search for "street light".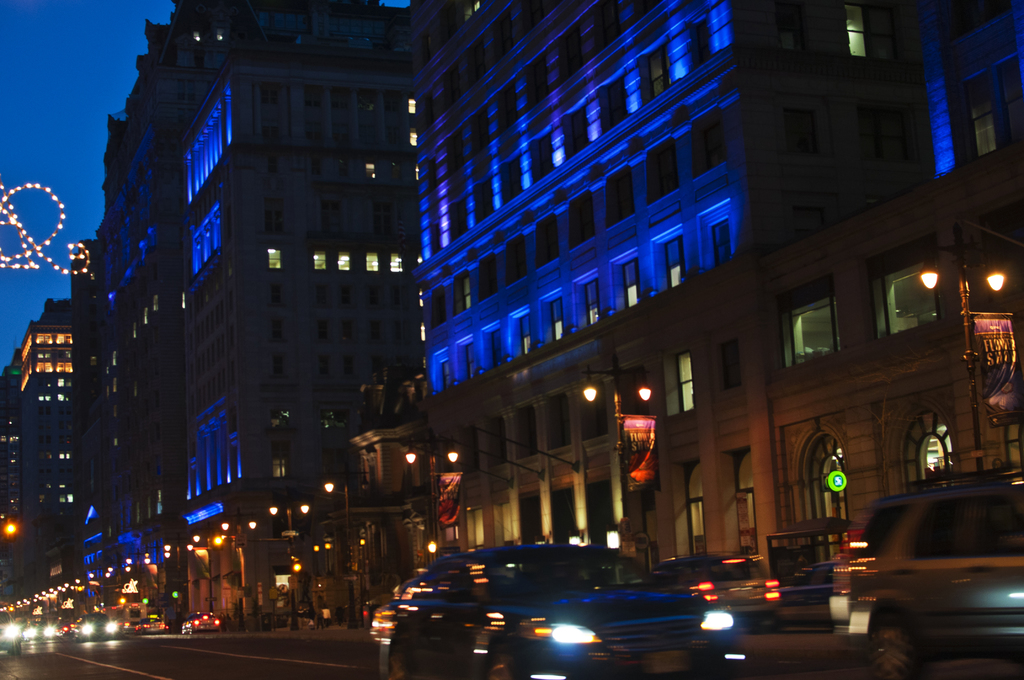
Found at (578, 347, 657, 565).
